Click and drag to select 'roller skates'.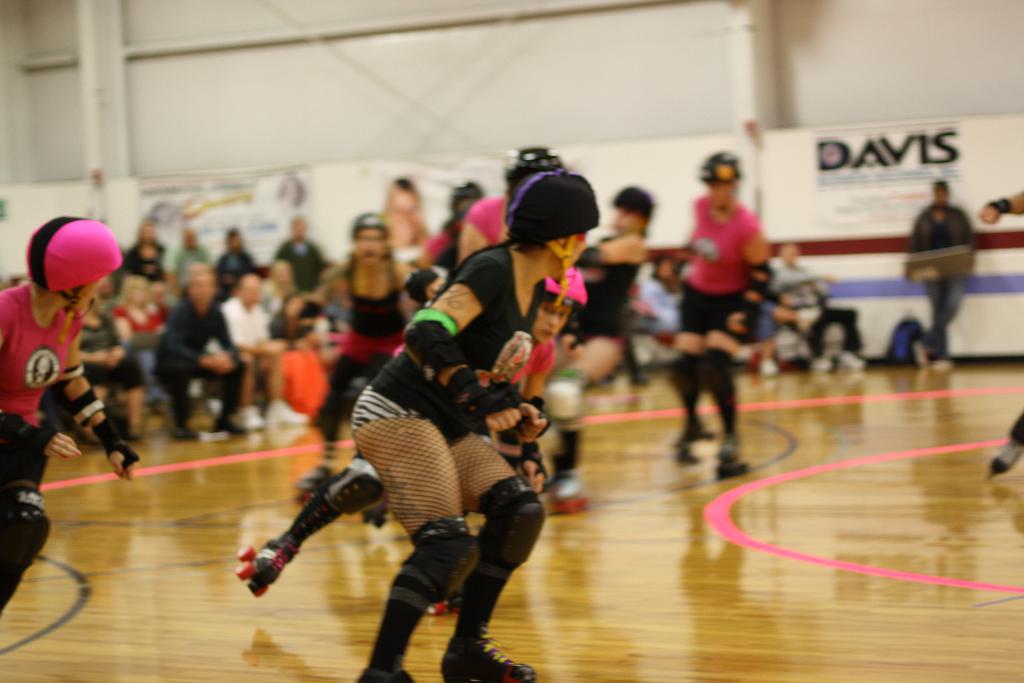
Selection: 232, 538, 296, 600.
